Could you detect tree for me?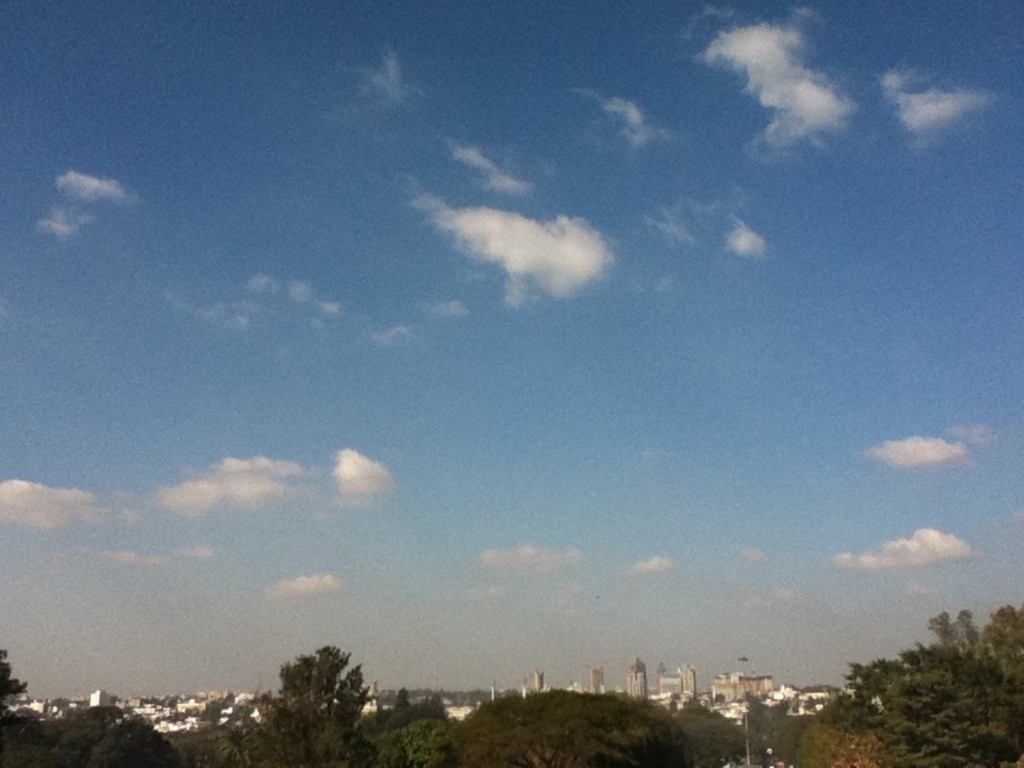
Detection result: {"x1": 267, "y1": 652, "x2": 368, "y2": 737}.
